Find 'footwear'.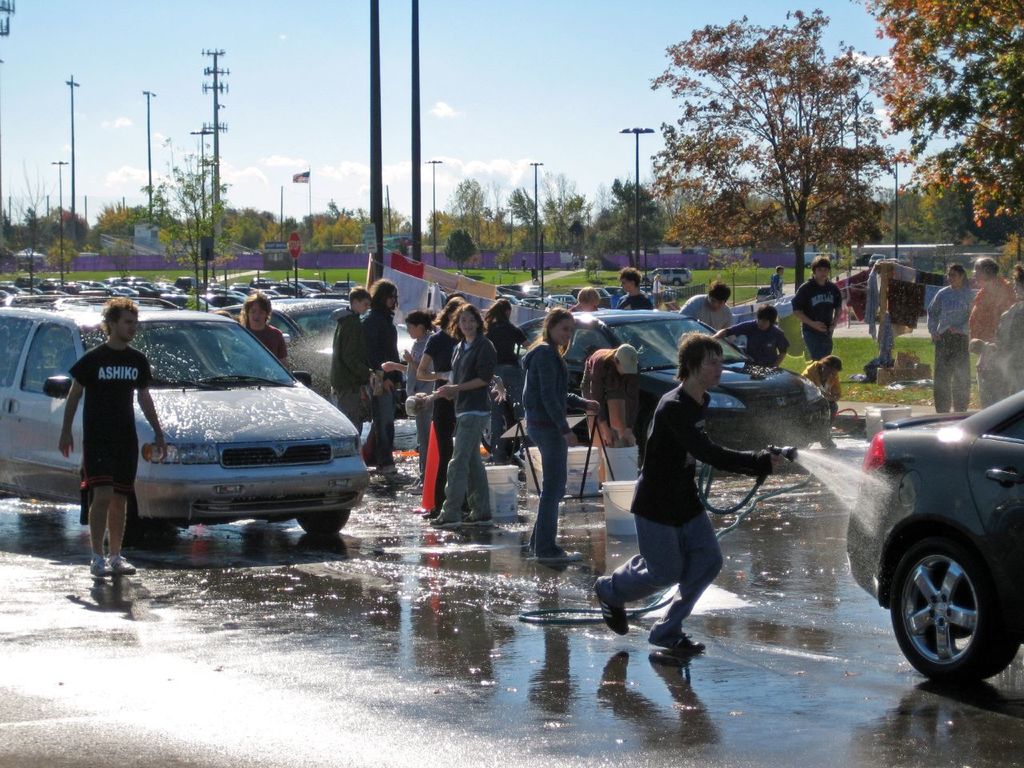
(597,575,633,635).
